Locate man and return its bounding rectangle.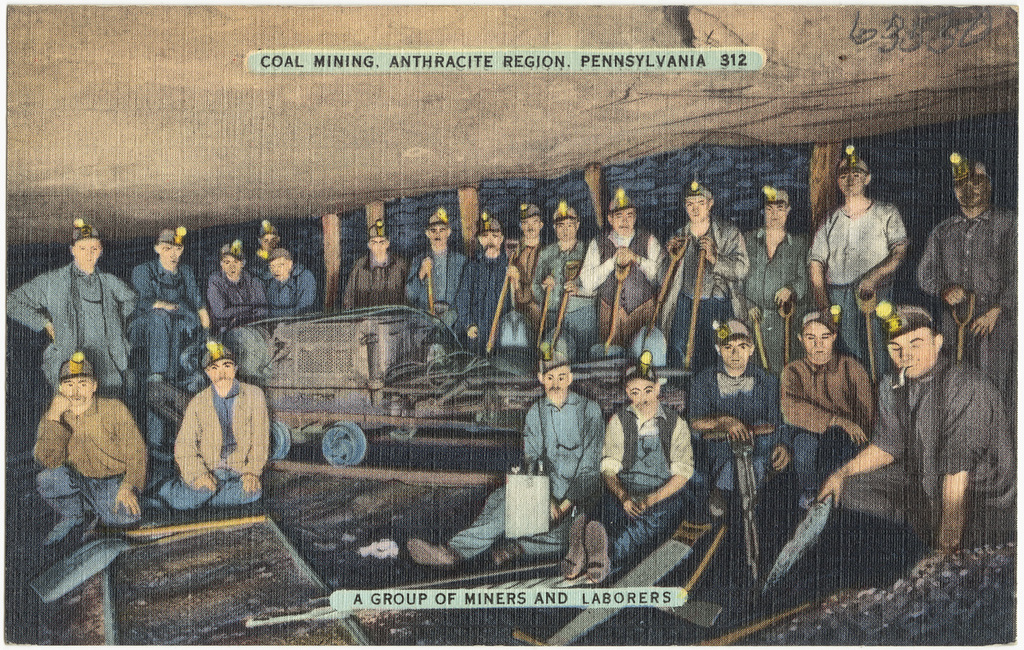
4,225,137,398.
